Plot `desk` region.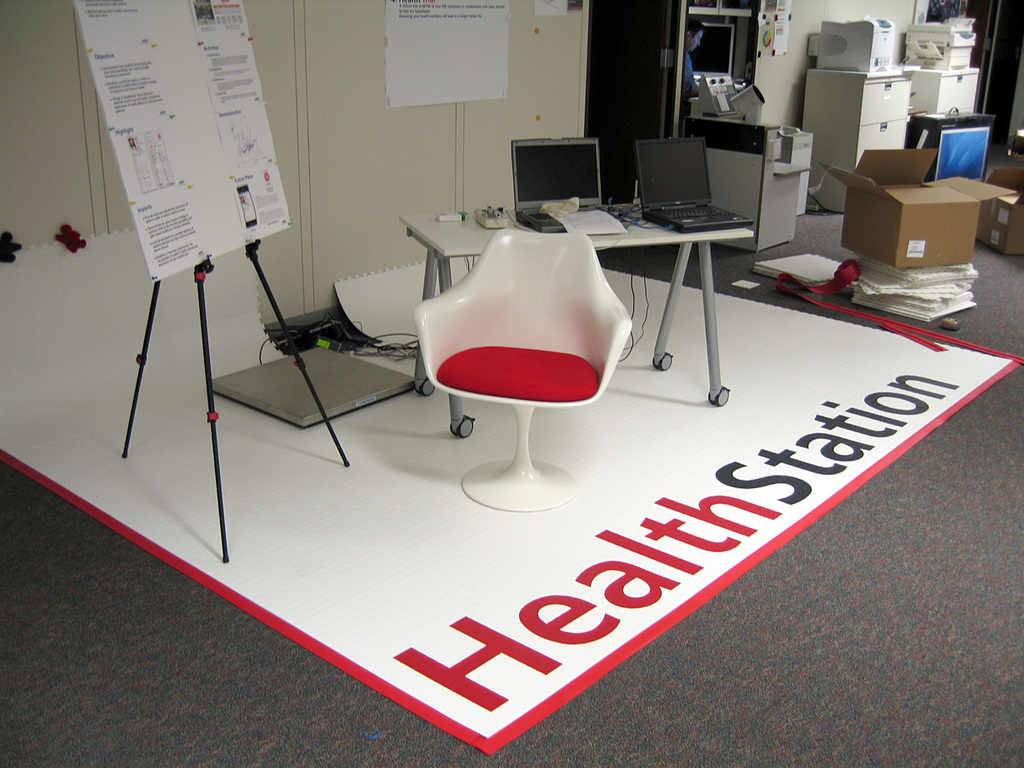
Plotted at locate(400, 203, 754, 437).
